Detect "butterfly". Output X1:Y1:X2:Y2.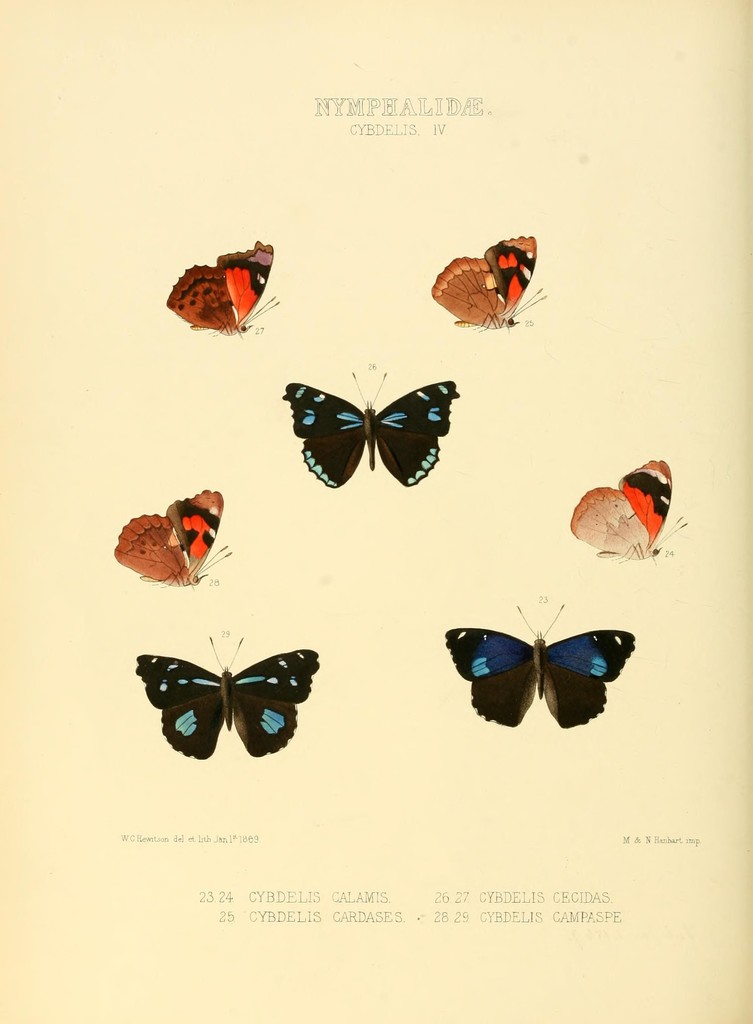
434:606:633:735.
